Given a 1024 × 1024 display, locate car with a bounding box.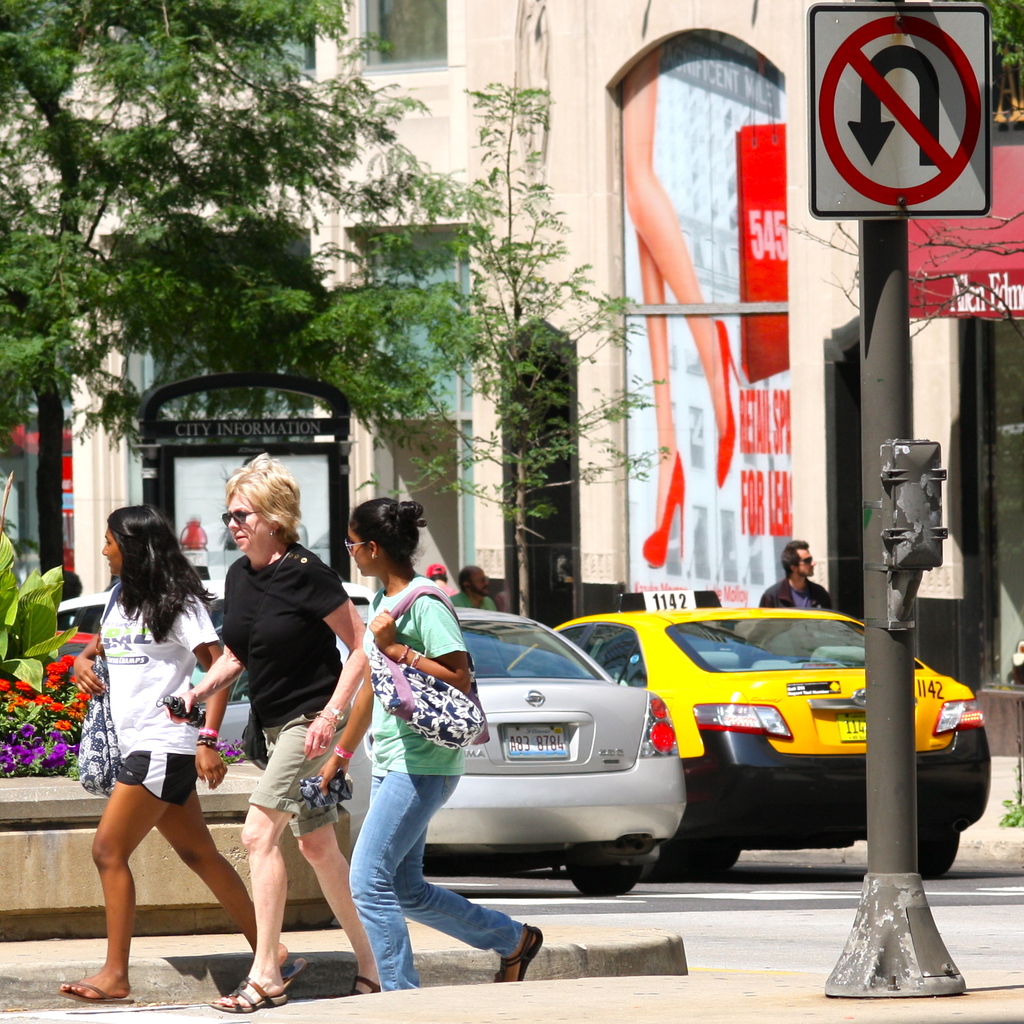
Located: [504, 588, 996, 879].
